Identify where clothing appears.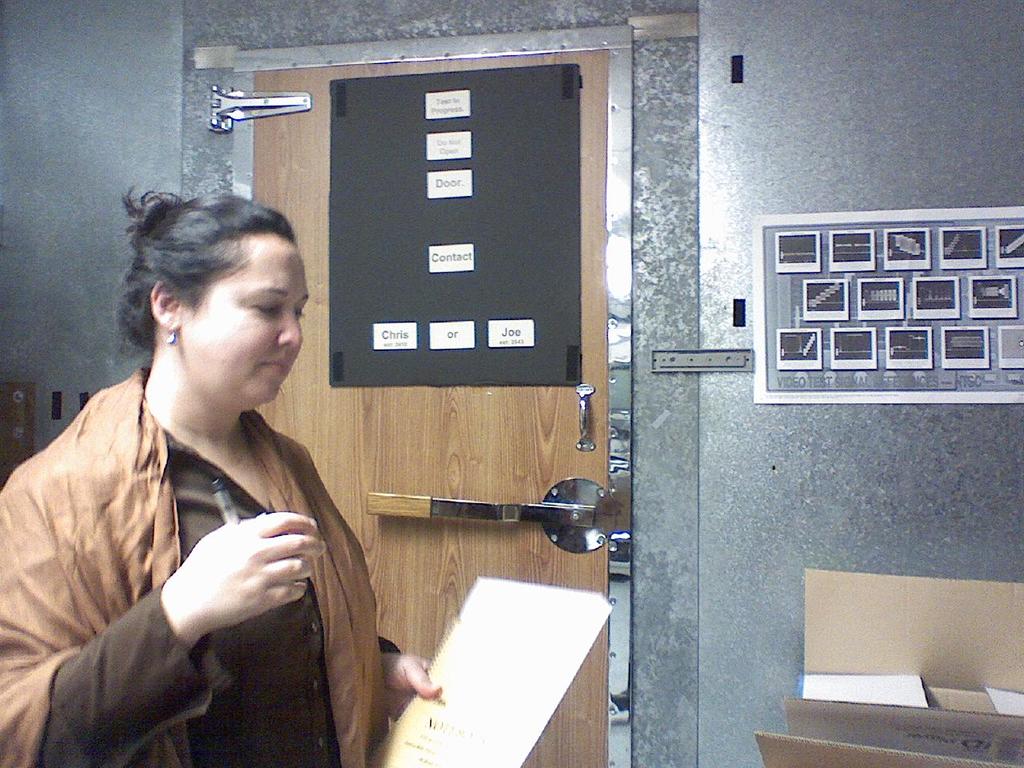
Appears at crop(46, 317, 381, 767).
